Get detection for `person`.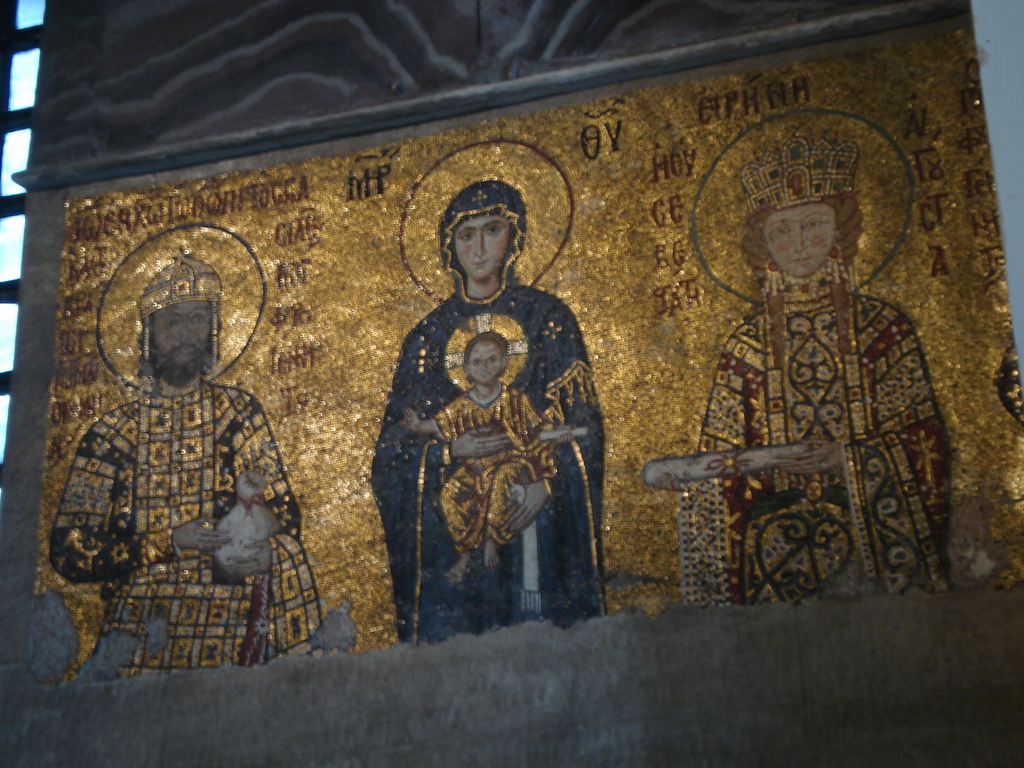
Detection: [x1=676, y1=121, x2=966, y2=621].
